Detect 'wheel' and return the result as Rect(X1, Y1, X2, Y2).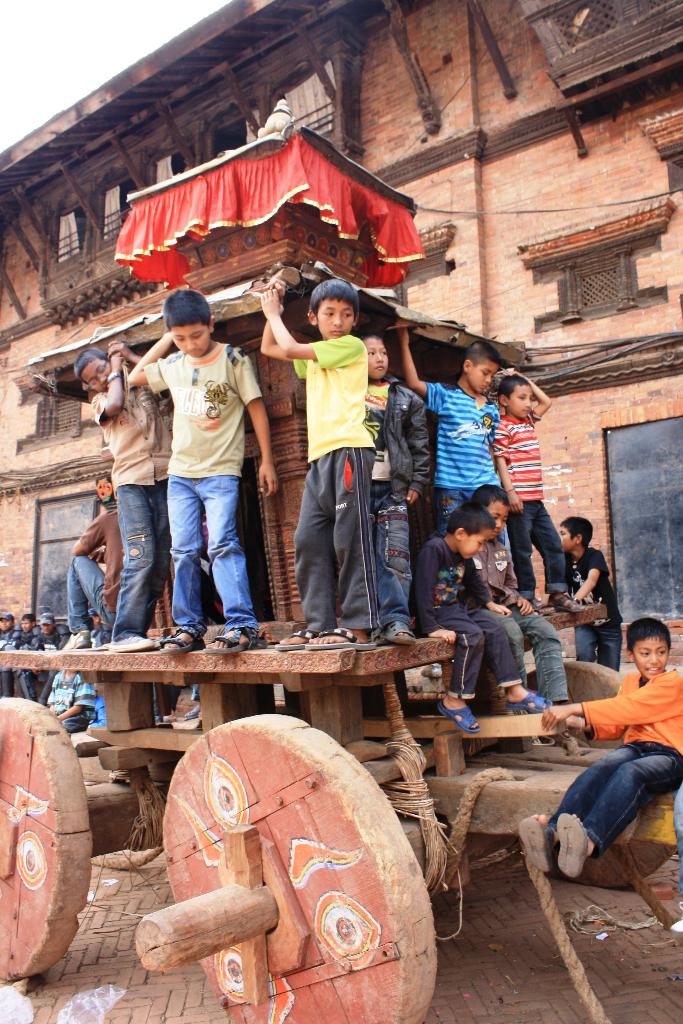
Rect(497, 662, 675, 889).
